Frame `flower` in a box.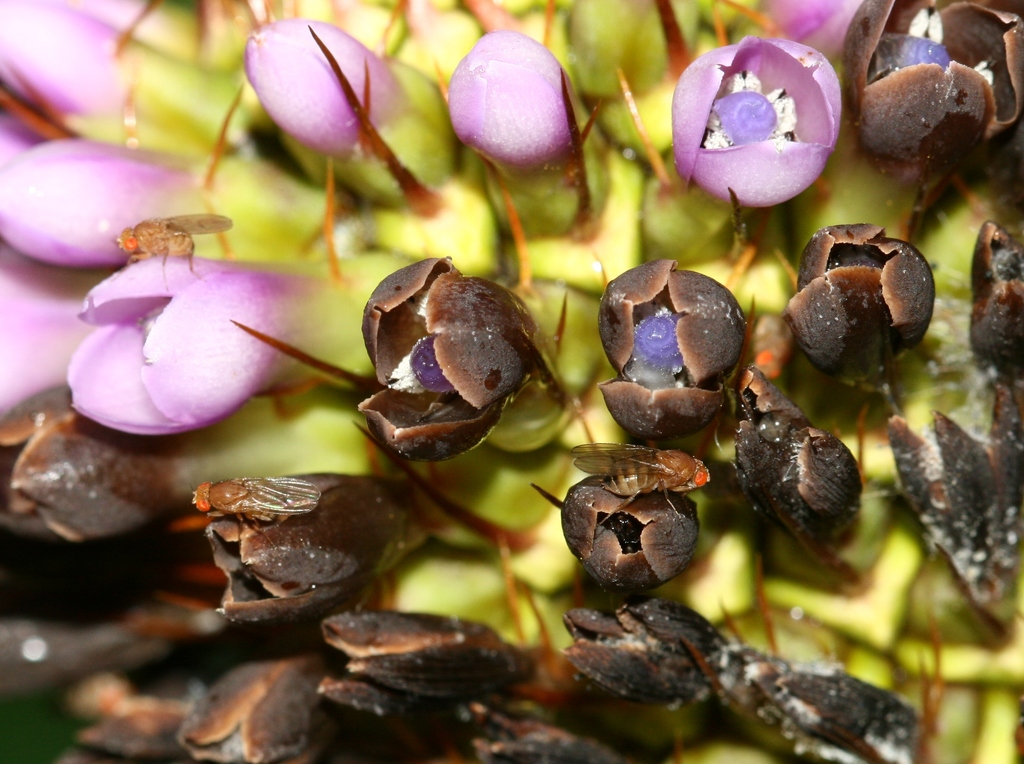
locate(445, 30, 580, 229).
